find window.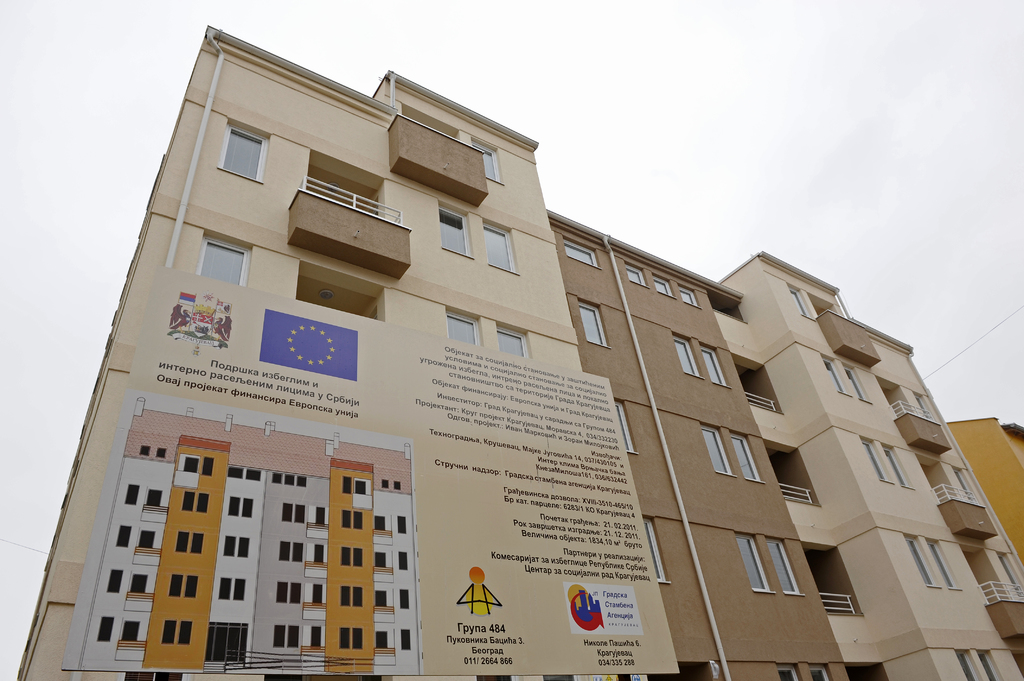
bbox=[220, 124, 268, 181].
